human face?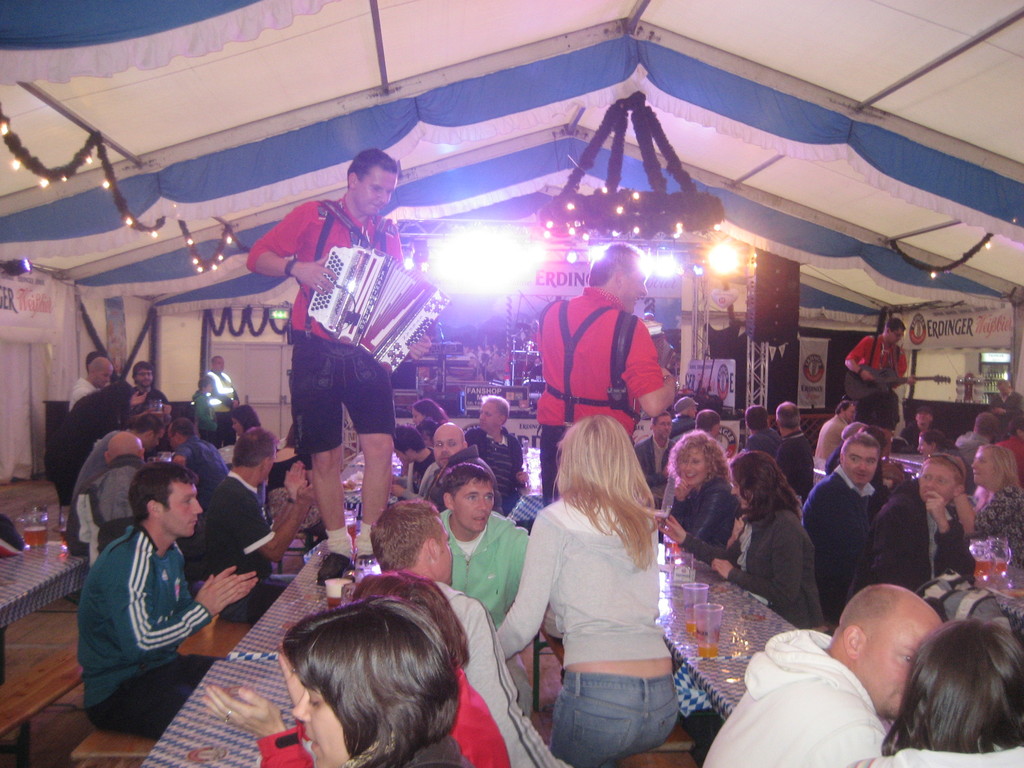
262/447/276/486
